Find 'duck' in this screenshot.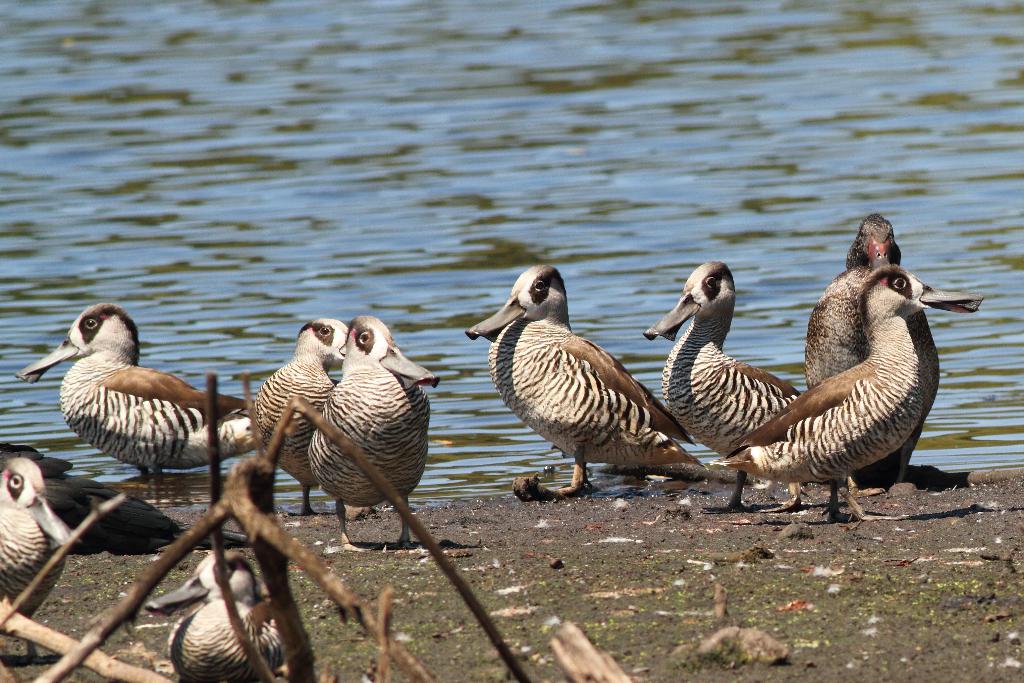
The bounding box for 'duck' is <box>307,302,446,562</box>.
